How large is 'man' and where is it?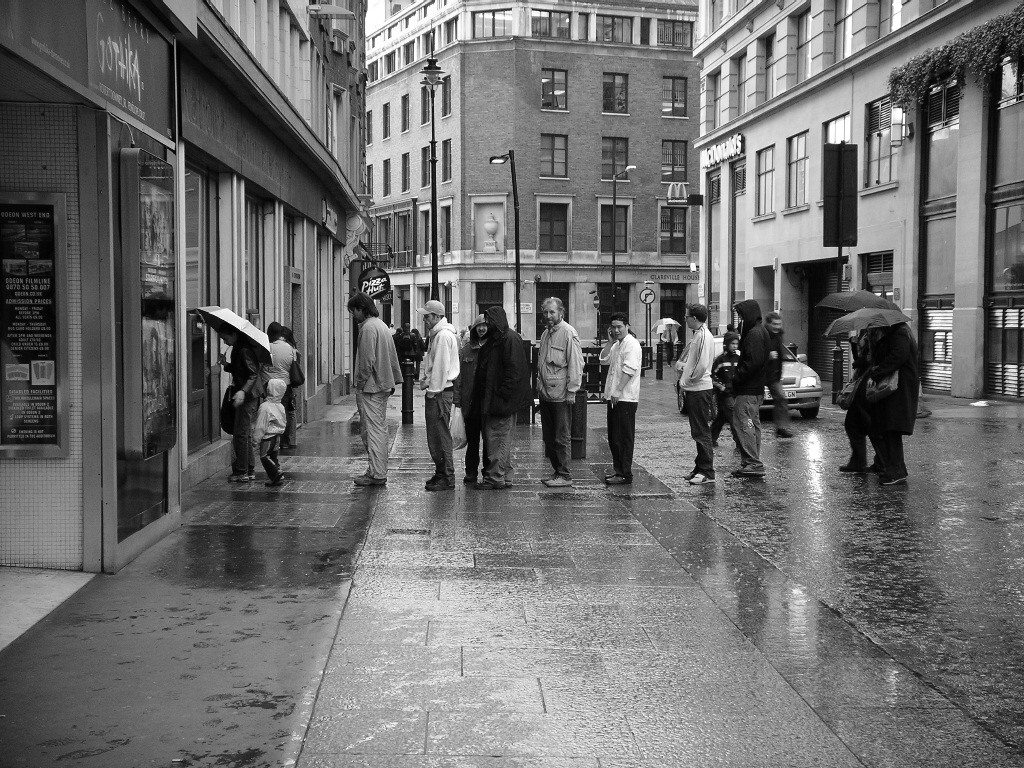
Bounding box: rect(344, 293, 401, 487).
